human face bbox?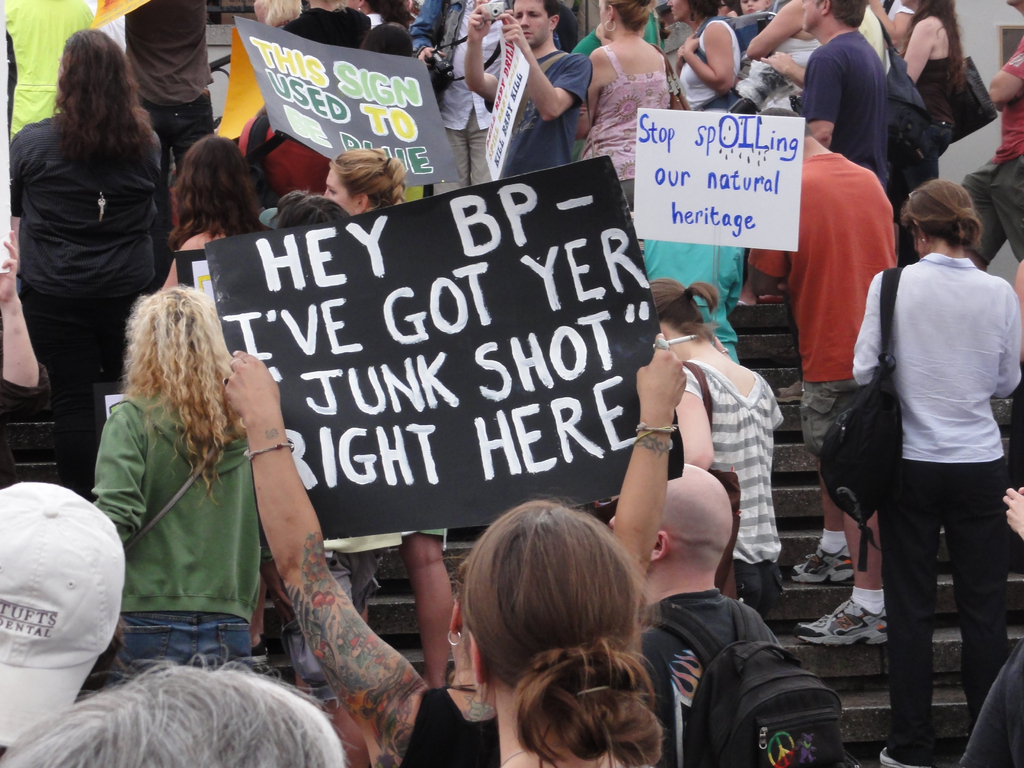
pyautogui.locateOnScreen(798, 0, 826, 35)
